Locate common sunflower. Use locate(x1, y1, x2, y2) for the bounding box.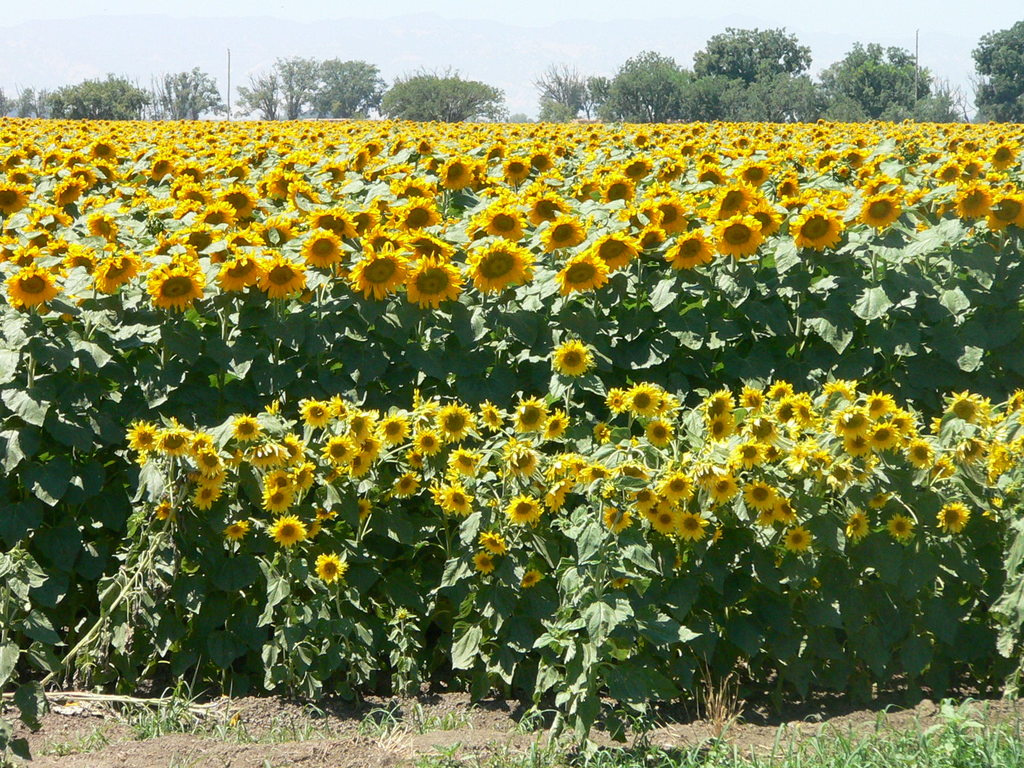
locate(310, 543, 354, 586).
